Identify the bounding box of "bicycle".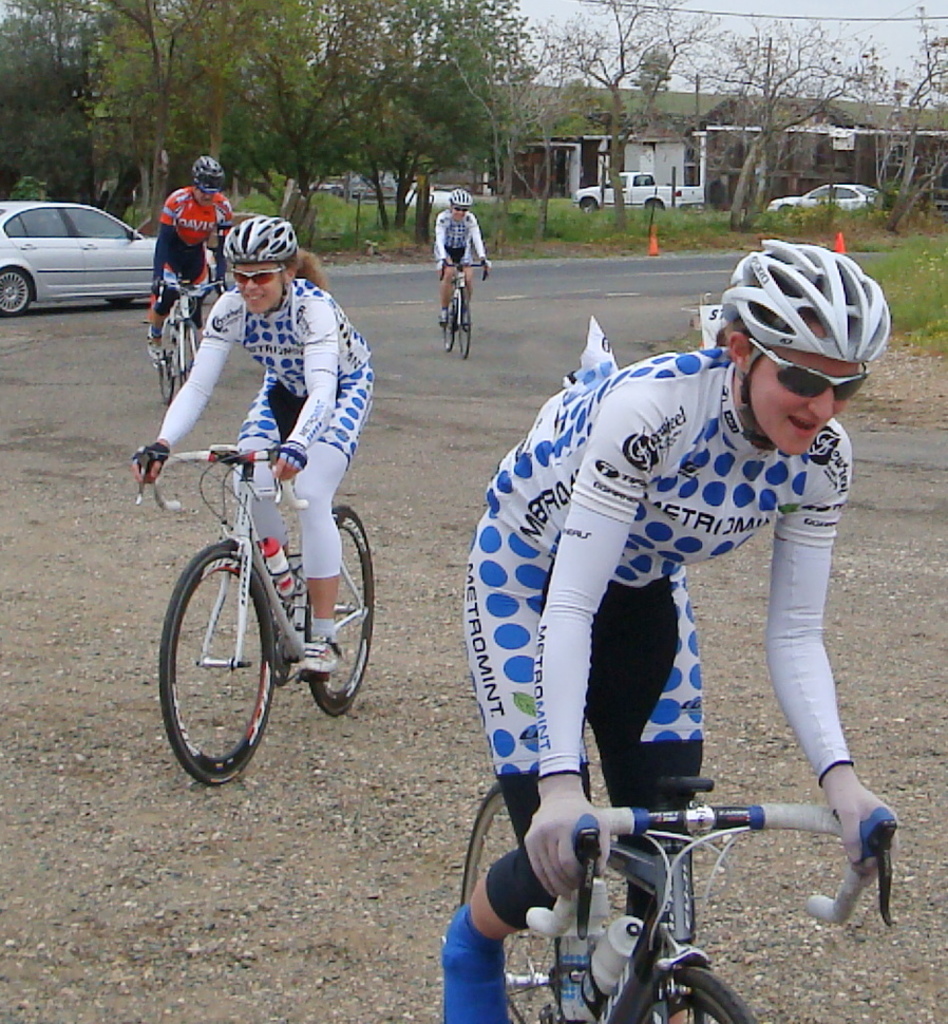
(left=437, top=257, right=492, bottom=361).
